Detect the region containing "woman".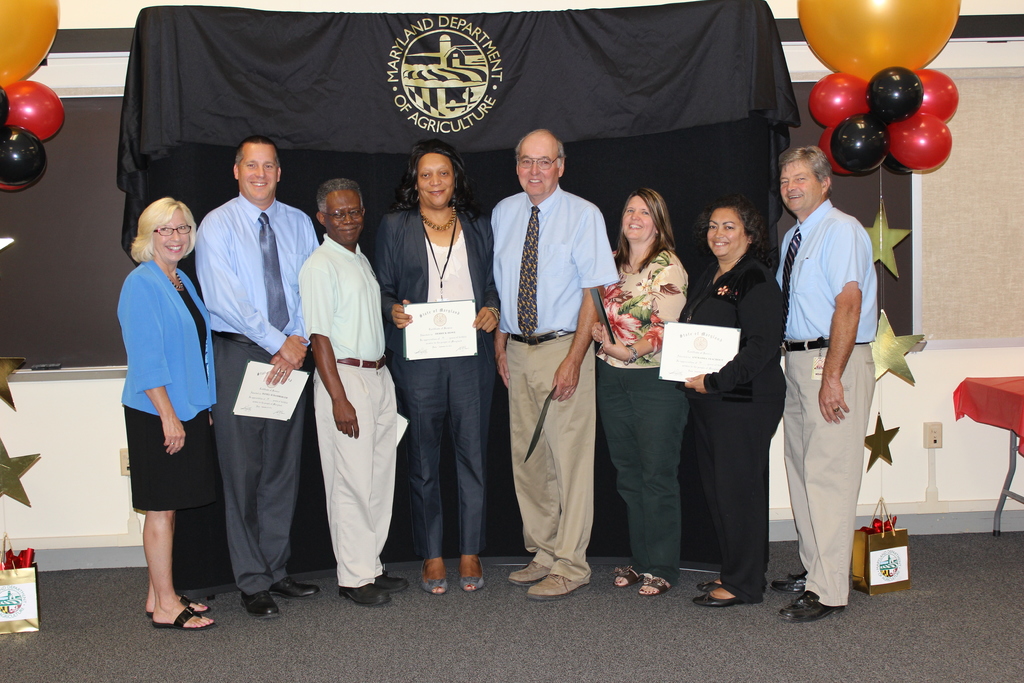
select_region(590, 187, 692, 597).
